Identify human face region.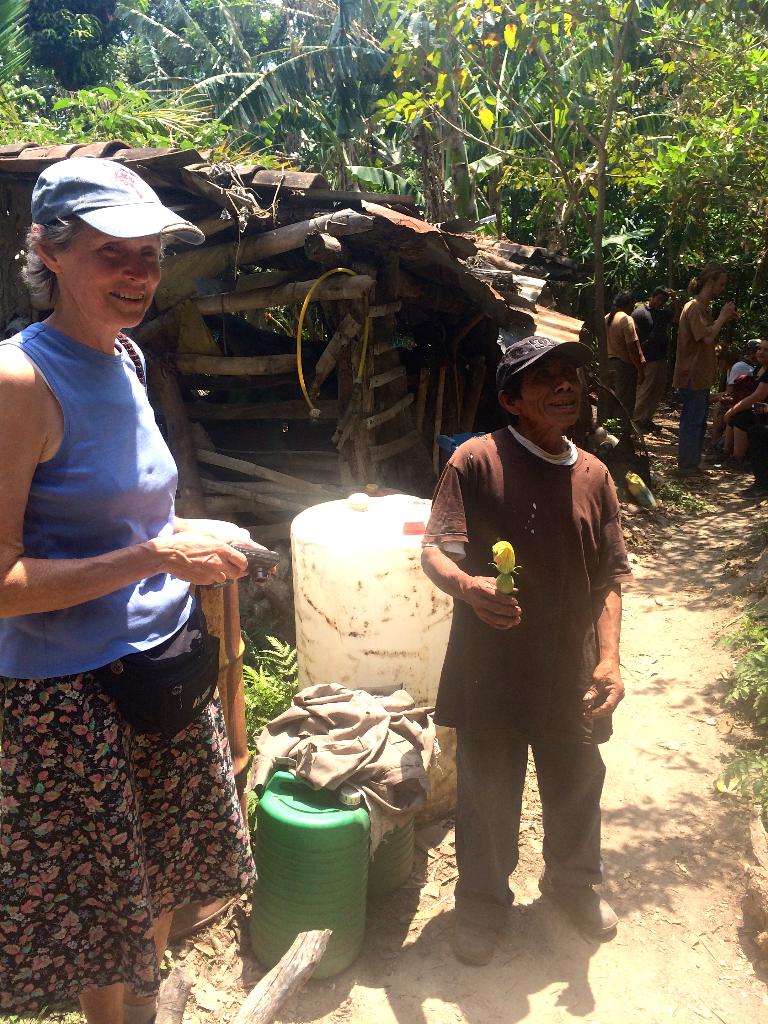
Region: 652 292 668 310.
